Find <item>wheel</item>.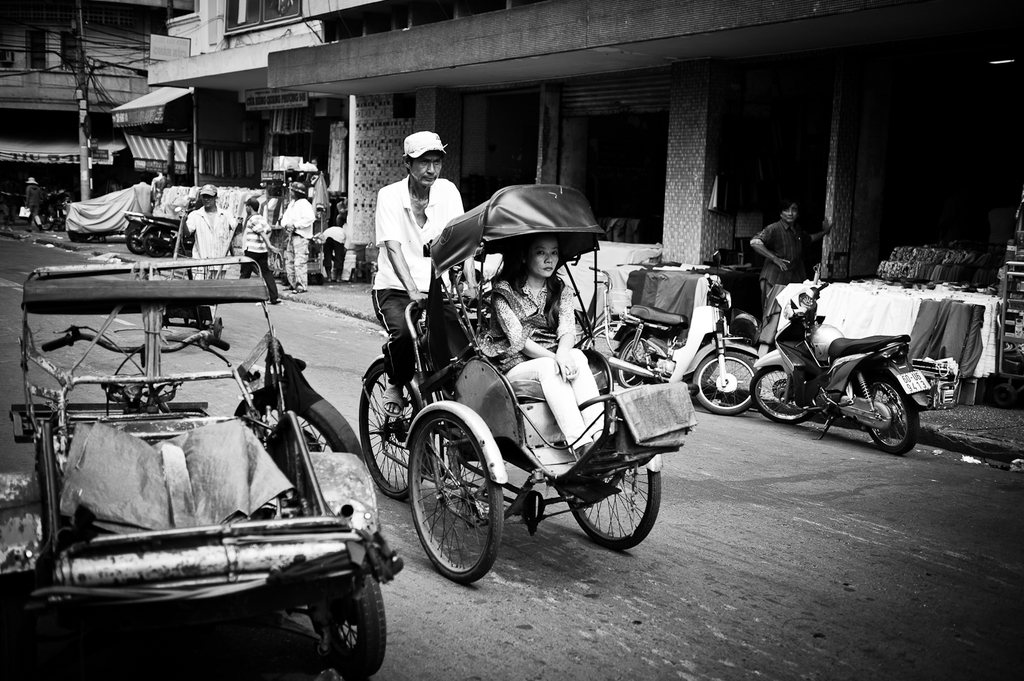
Rect(851, 366, 918, 456).
